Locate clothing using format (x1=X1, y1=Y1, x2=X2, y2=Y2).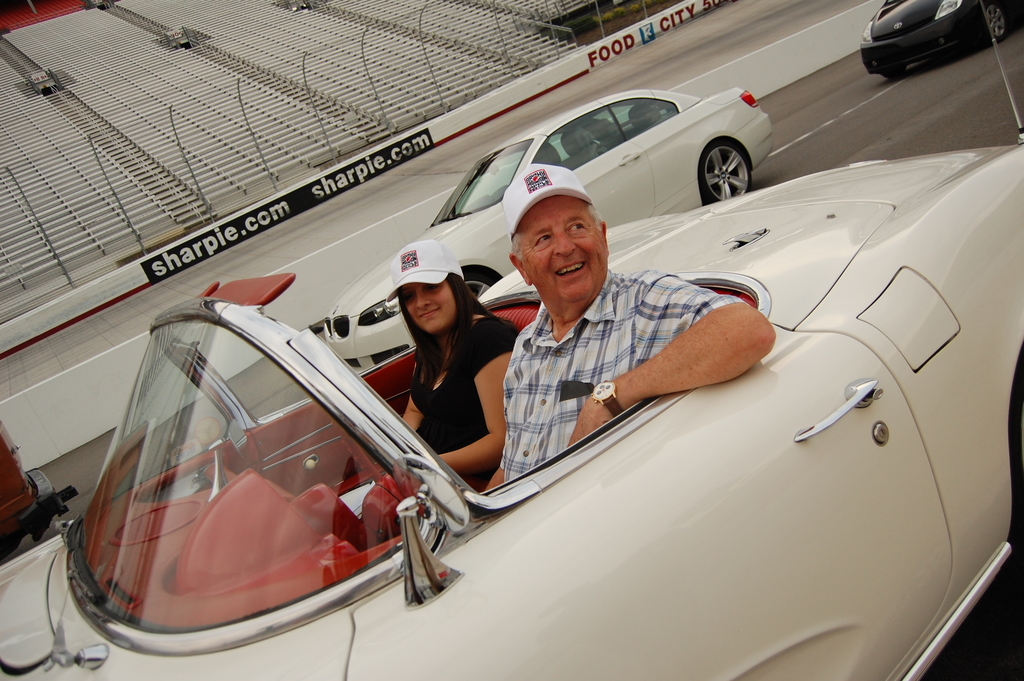
(x1=403, y1=317, x2=524, y2=479).
